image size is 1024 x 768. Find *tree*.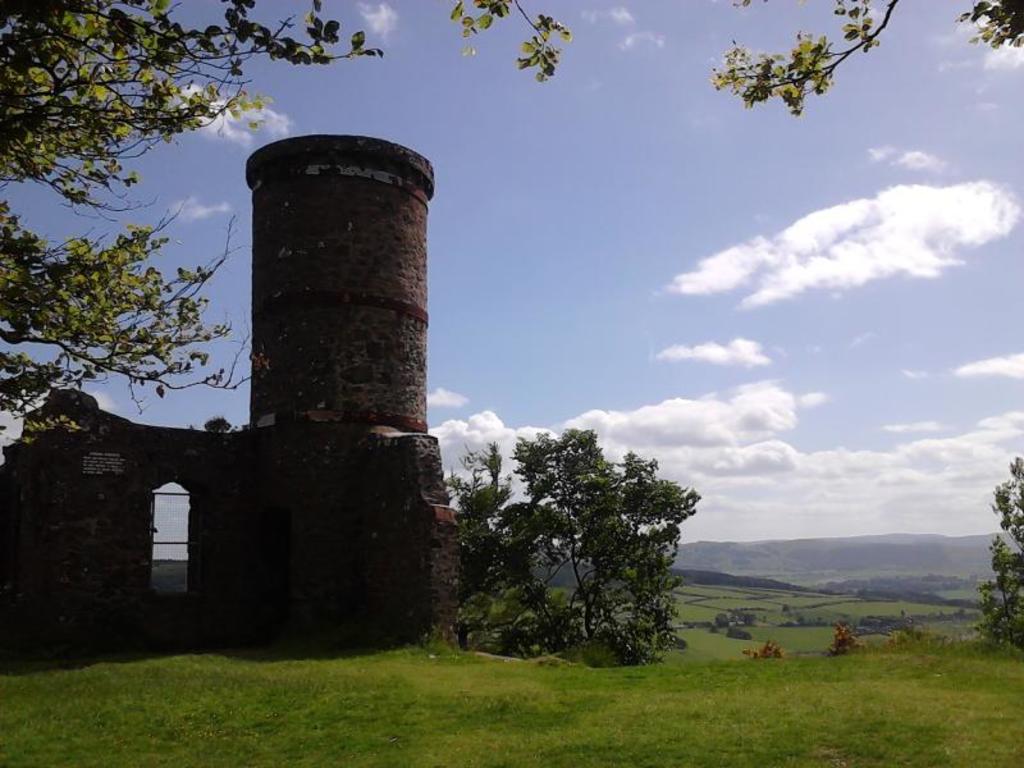
434, 430, 698, 673.
